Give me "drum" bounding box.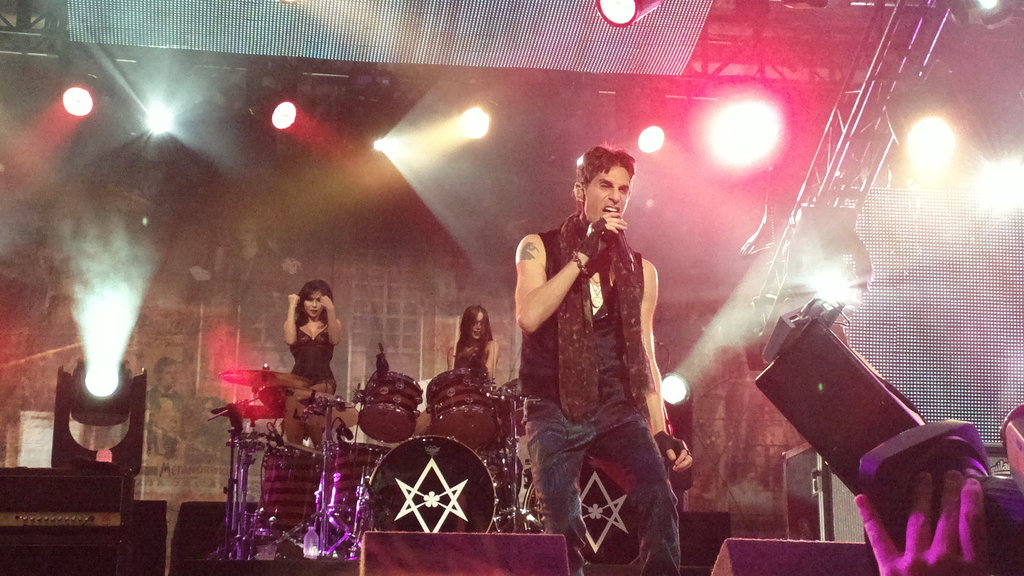
rect(366, 433, 495, 532).
